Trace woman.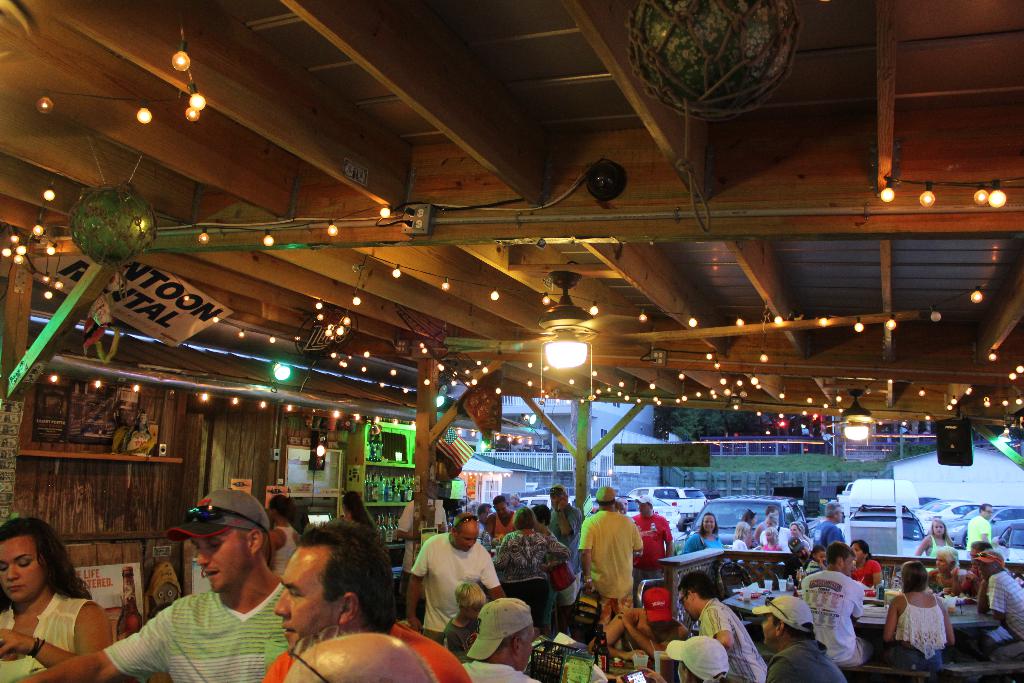
Traced to pyautogui.locateOnScreen(904, 507, 960, 563).
